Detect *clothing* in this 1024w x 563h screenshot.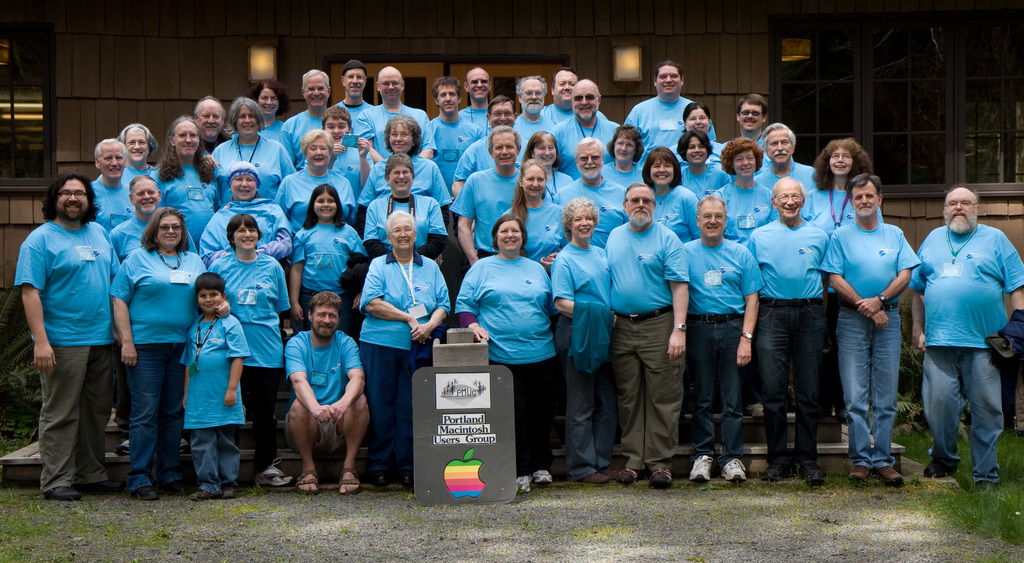
Detection: x1=684 y1=161 x2=730 y2=193.
